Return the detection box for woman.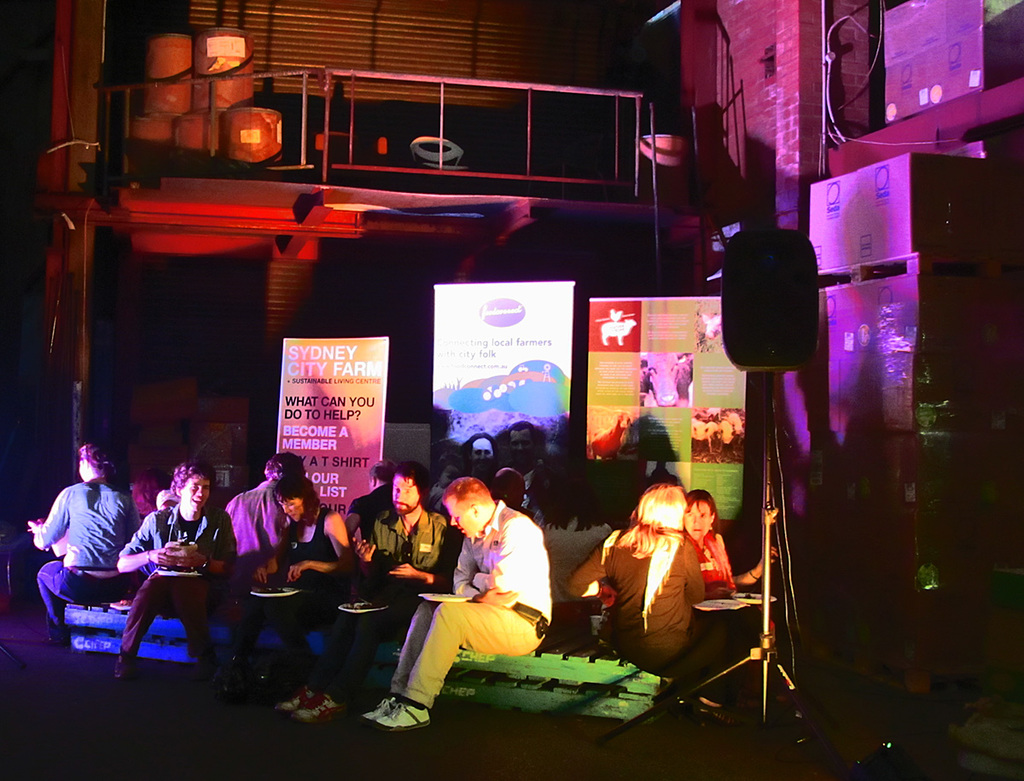
box(676, 487, 775, 590).
